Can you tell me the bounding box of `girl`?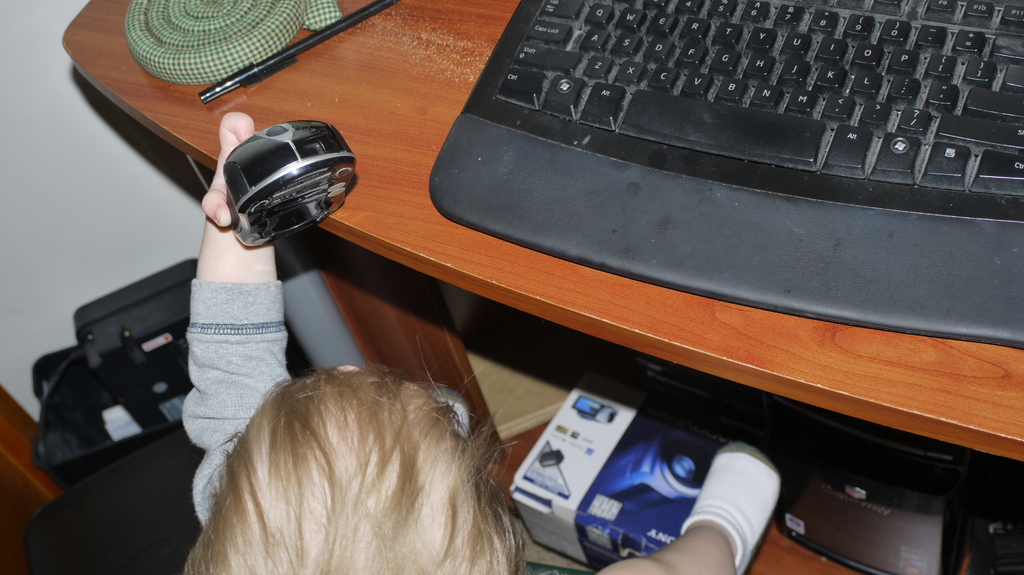
<box>183,111,781,574</box>.
